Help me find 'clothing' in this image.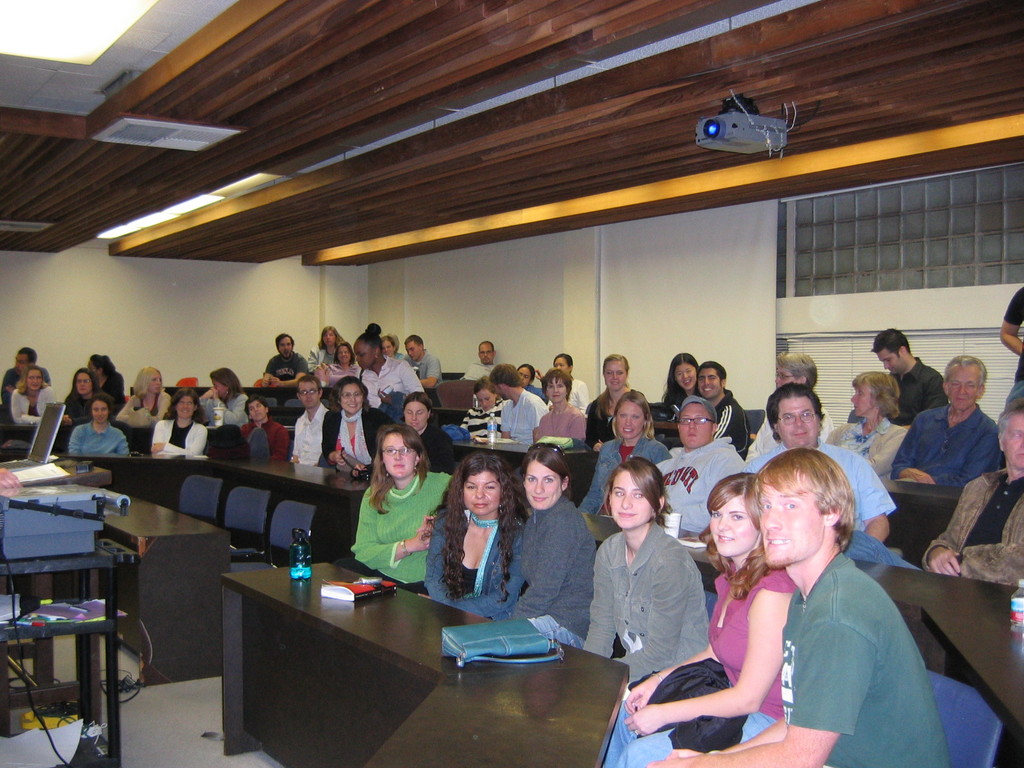
Found it: locate(577, 518, 710, 685).
